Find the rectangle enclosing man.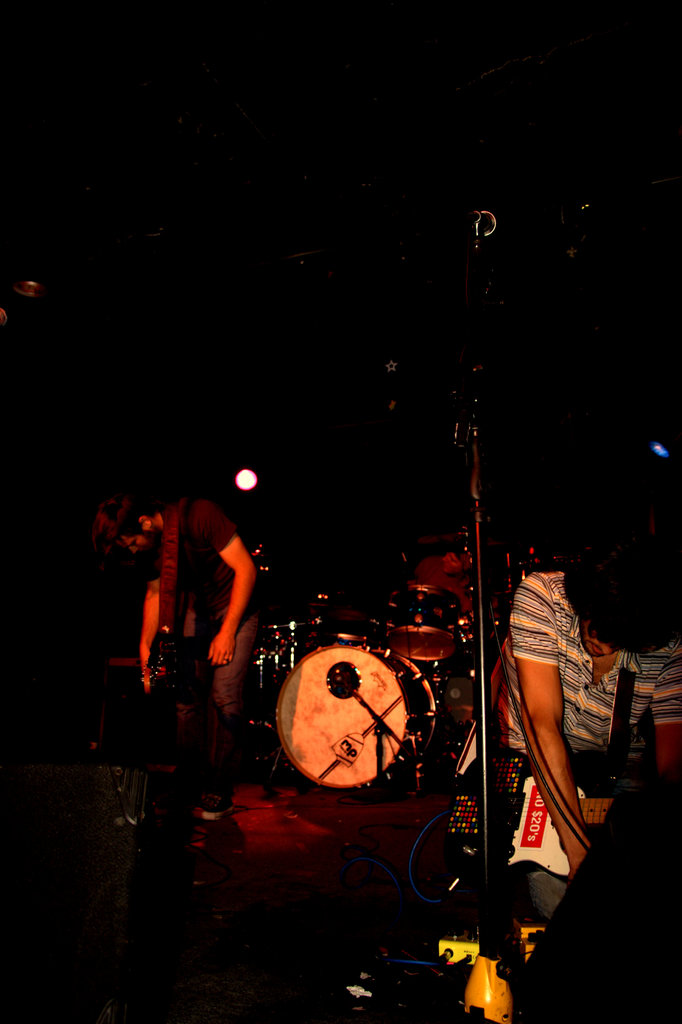
box=[404, 547, 476, 617].
